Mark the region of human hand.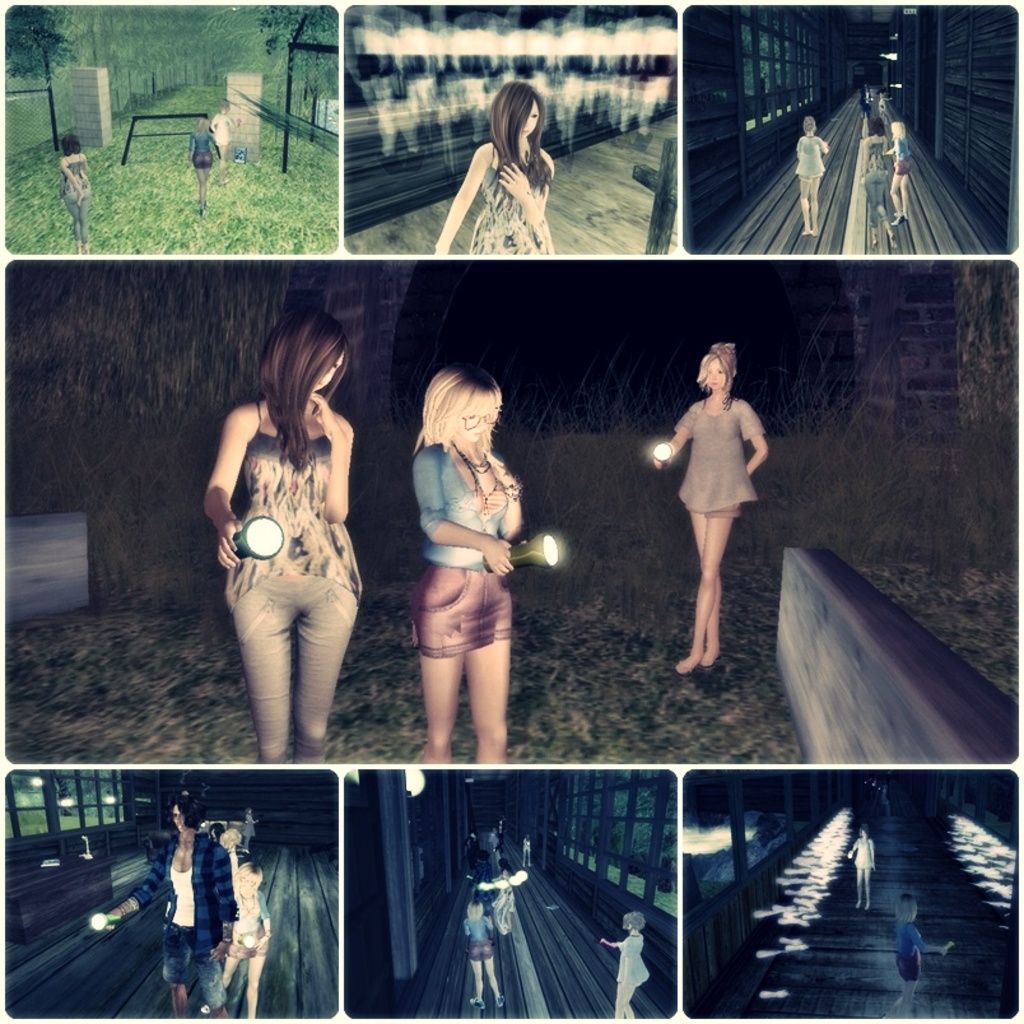
Region: Rect(653, 442, 672, 467).
